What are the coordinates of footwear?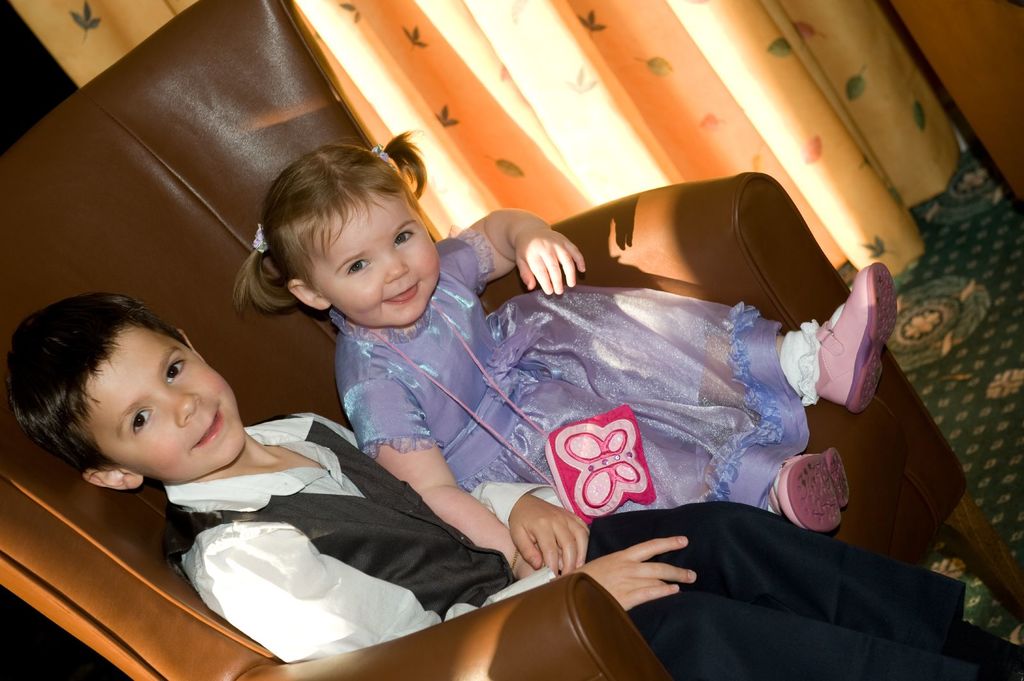
{"left": 805, "top": 270, "right": 907, "bottom": 425}.
